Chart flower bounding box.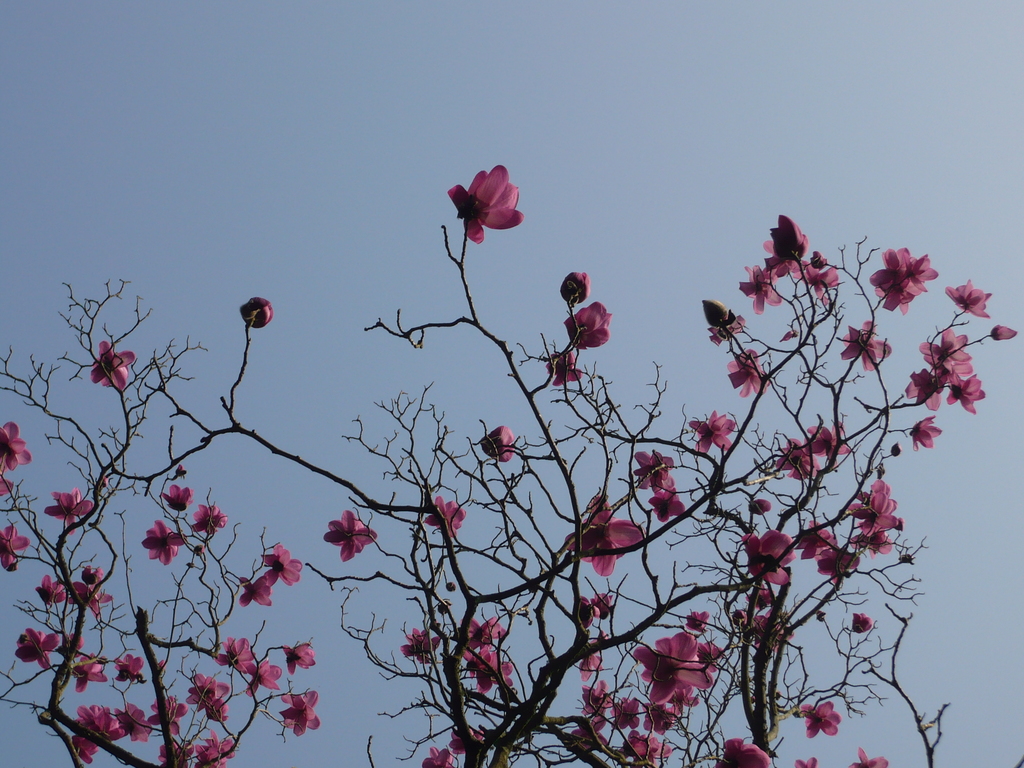
Charted: [left=15, top=628, right=57, bottom=666].
